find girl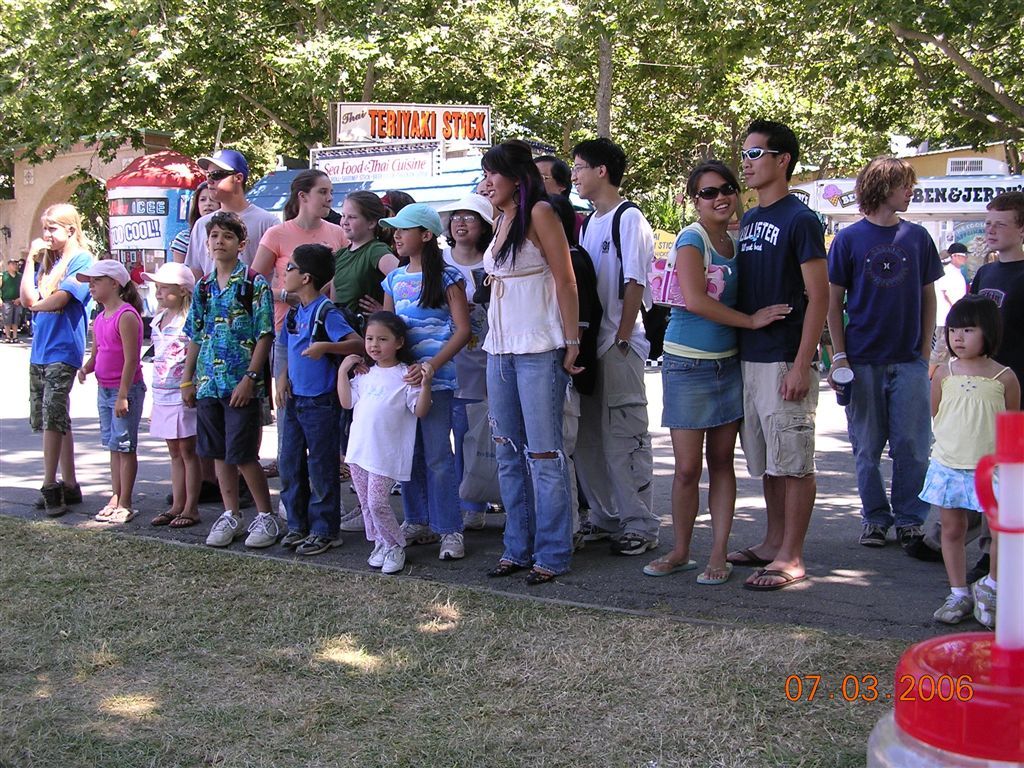
(left=913, top=293, right=1021, bottom=625)
